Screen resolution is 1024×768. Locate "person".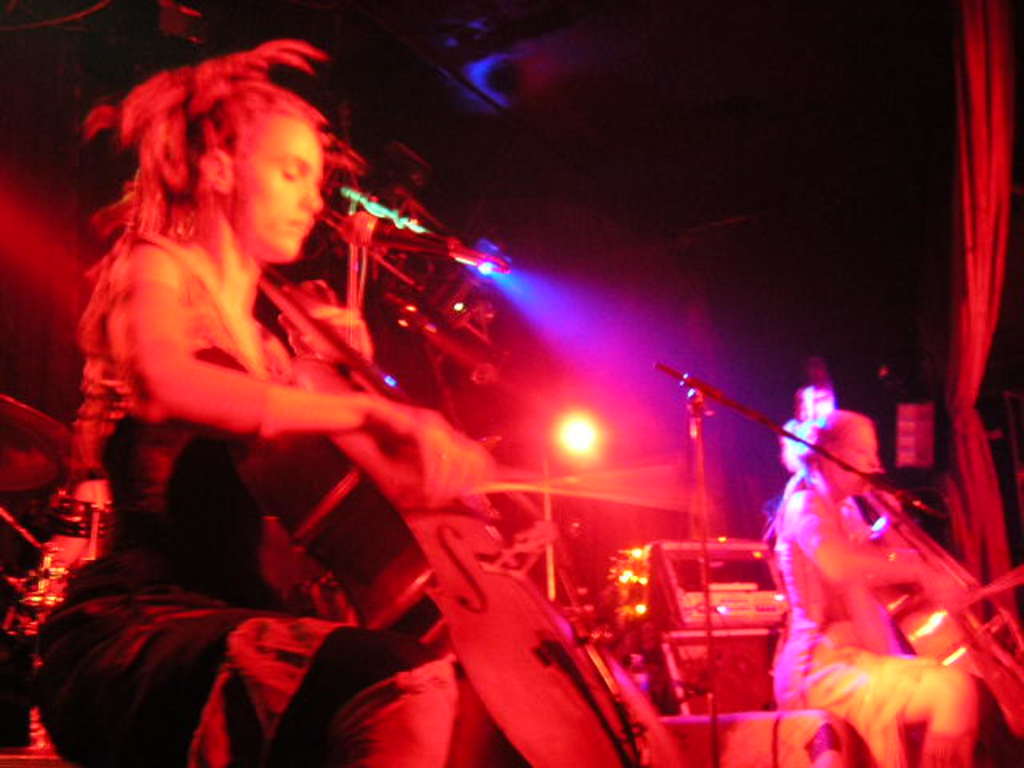
locate(778, 410, 981, 766).
